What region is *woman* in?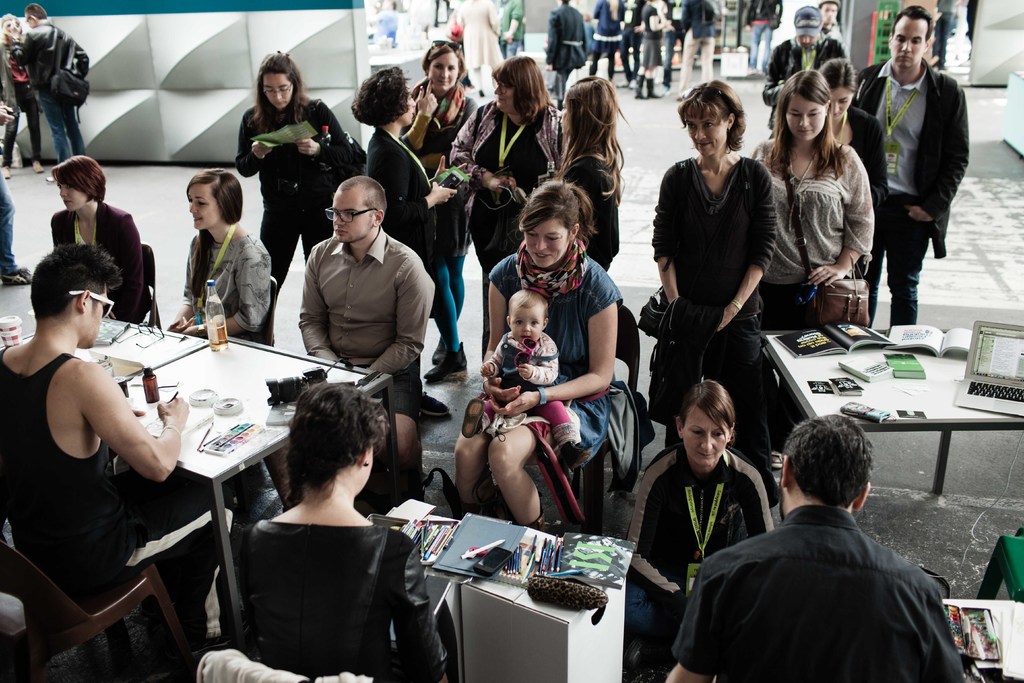
x1=216 y1=373 x2=422 y2=682.
